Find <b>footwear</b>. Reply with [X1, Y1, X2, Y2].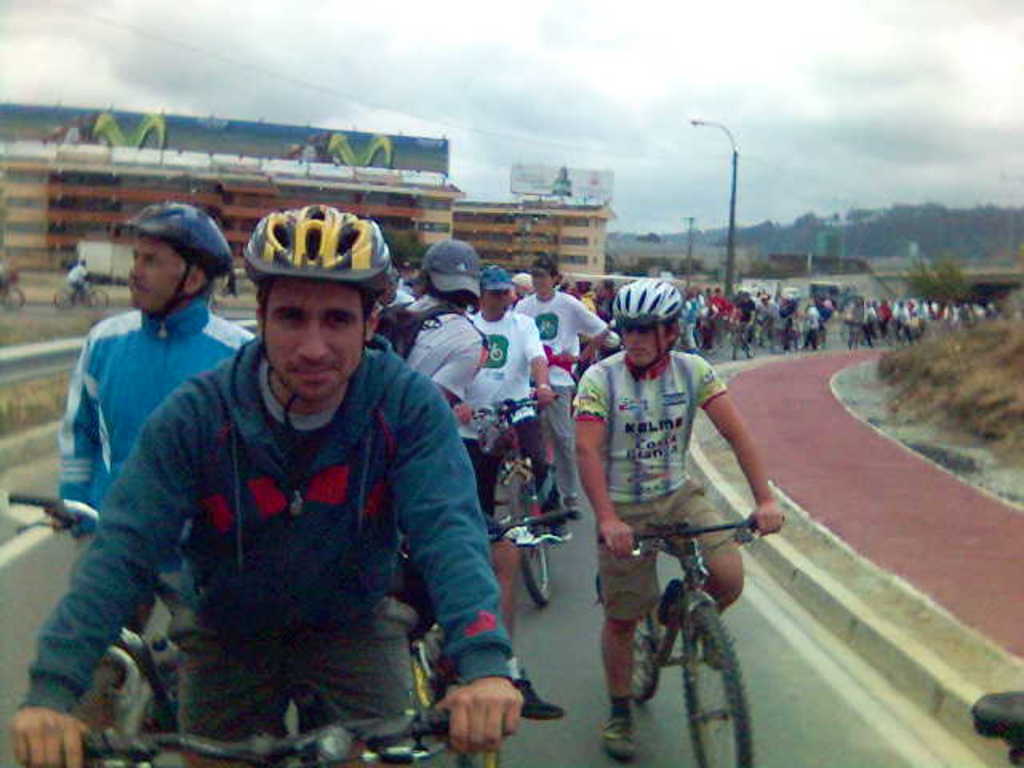
[600, 714, 640, 755].
